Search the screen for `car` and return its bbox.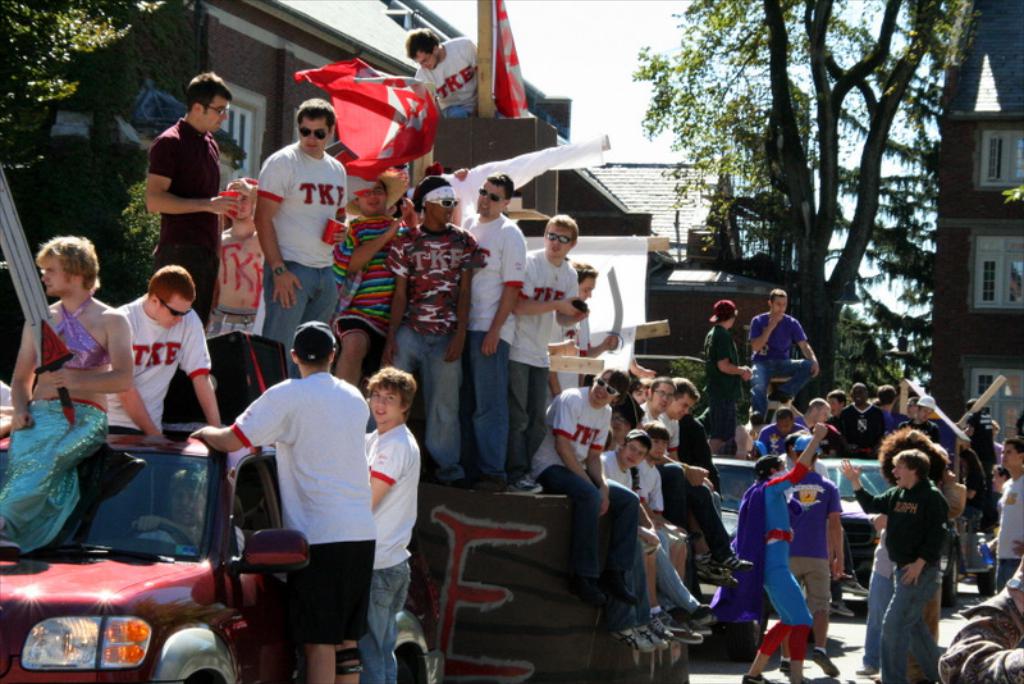
Found: detection(0, 424, 443, 683).
